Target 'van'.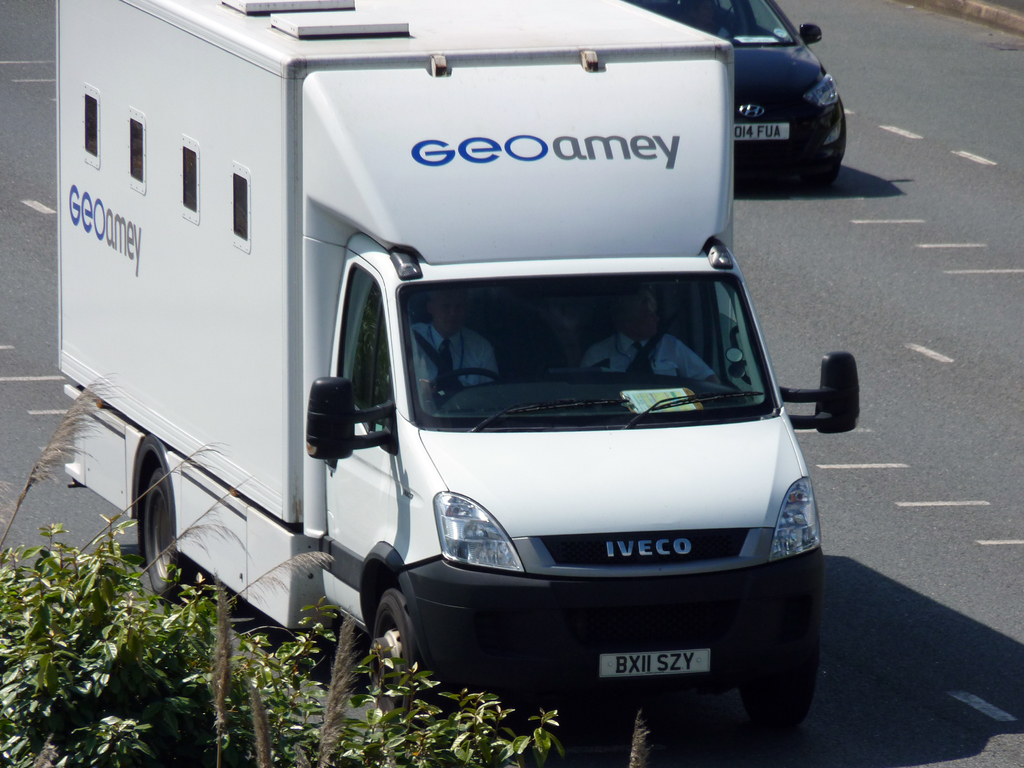
Target region: bbox=[57, 0, 860, 728].
